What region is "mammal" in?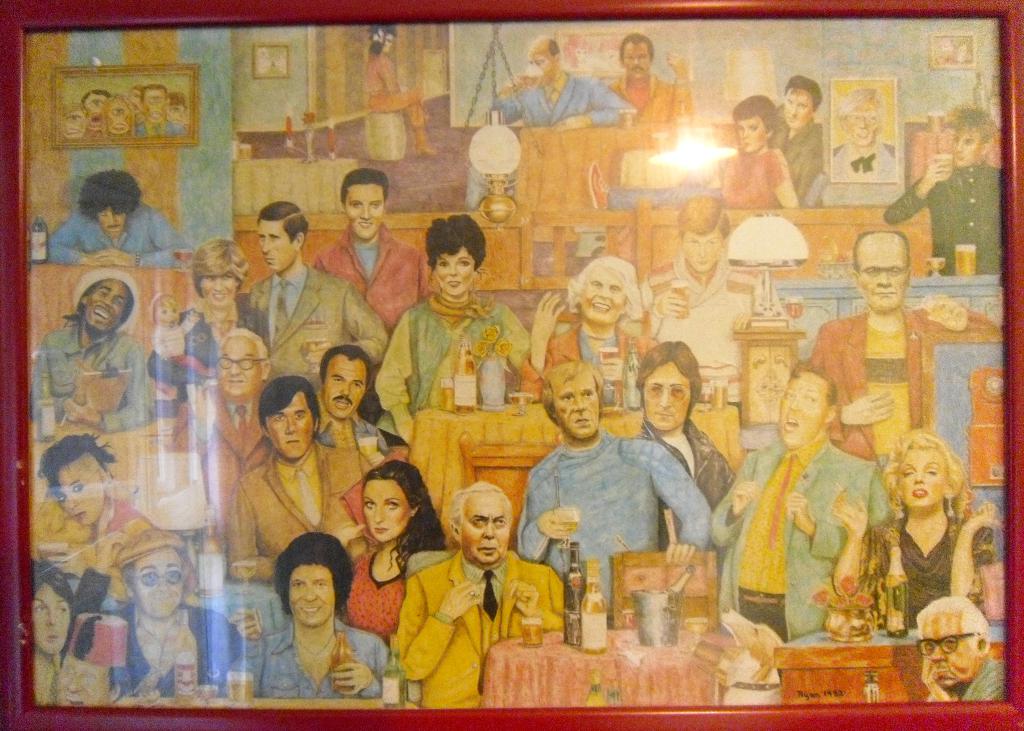
region(89, 524, 243, 696).
